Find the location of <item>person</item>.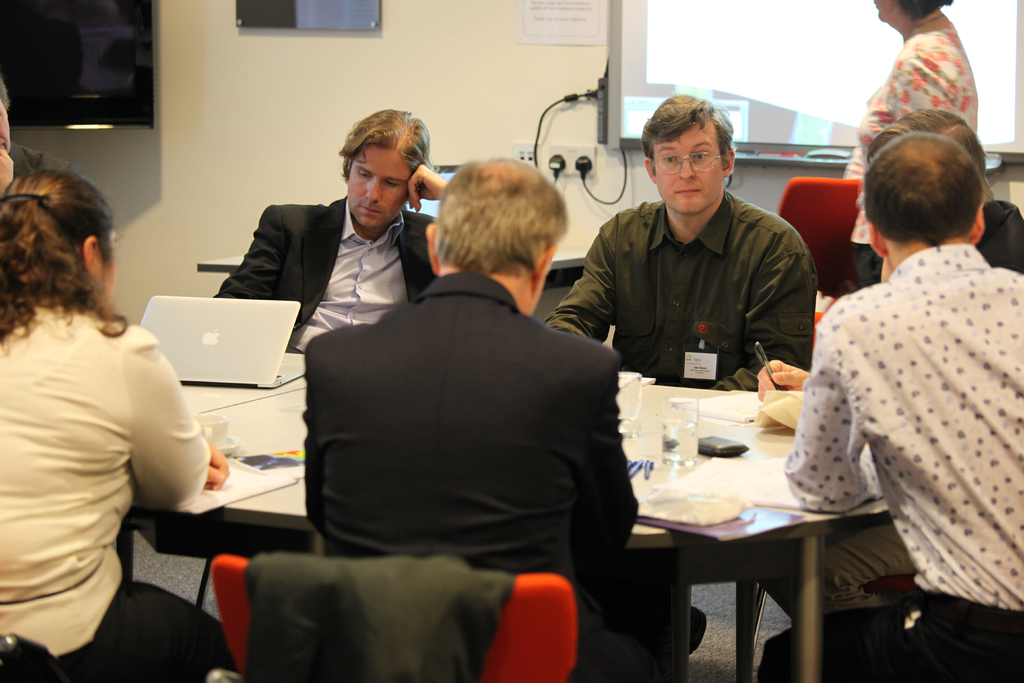
Location: [540,91,810,661].
